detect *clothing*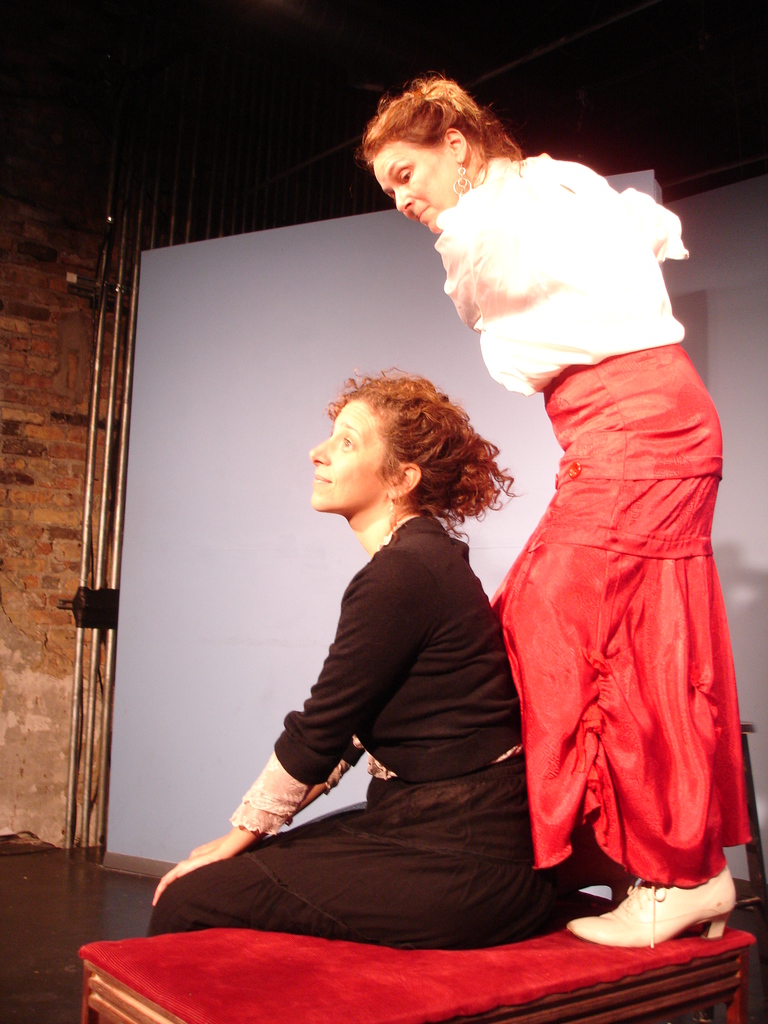
left=407, top=165, right=728, bottom=956
